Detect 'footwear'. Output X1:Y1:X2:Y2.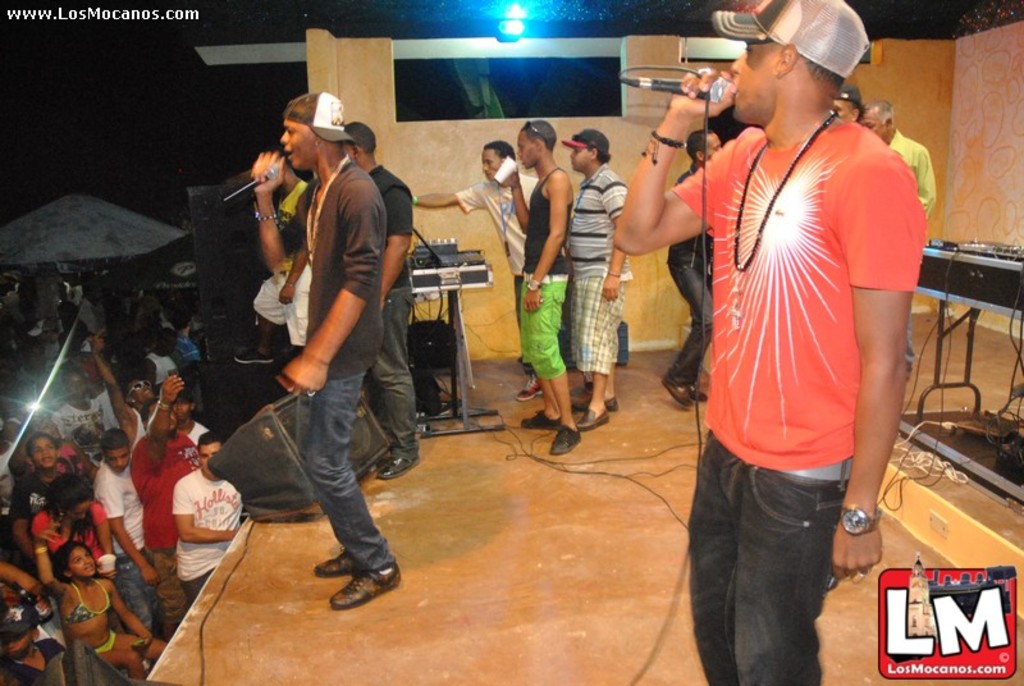
691:383:708:403.
